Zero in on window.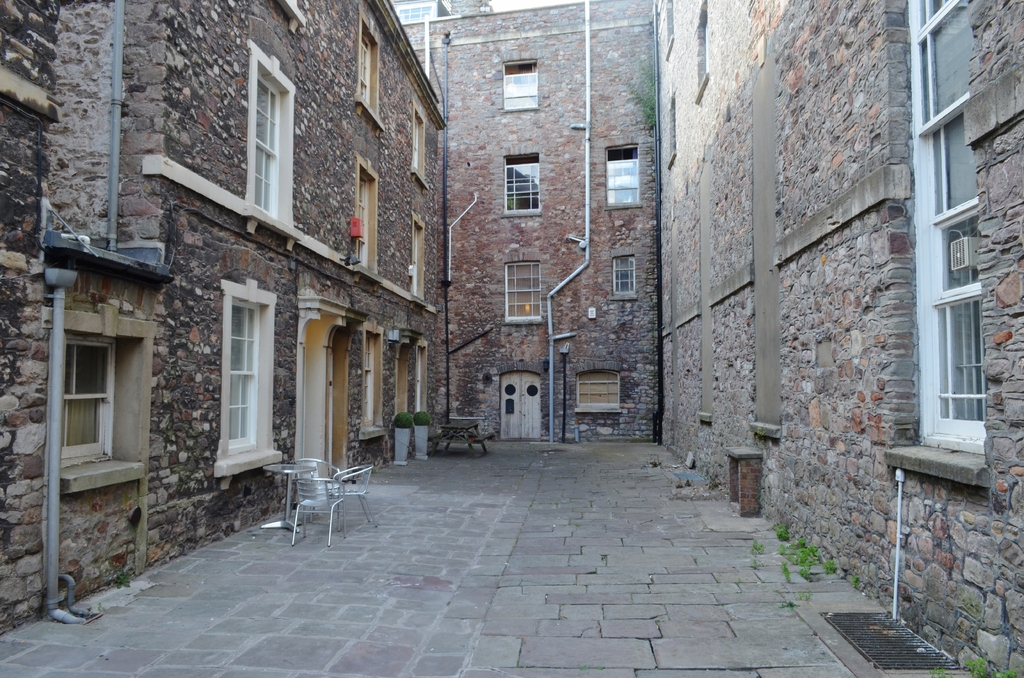
Zeroed in: <bbox>504, 59, 535, 111</bbox>.
